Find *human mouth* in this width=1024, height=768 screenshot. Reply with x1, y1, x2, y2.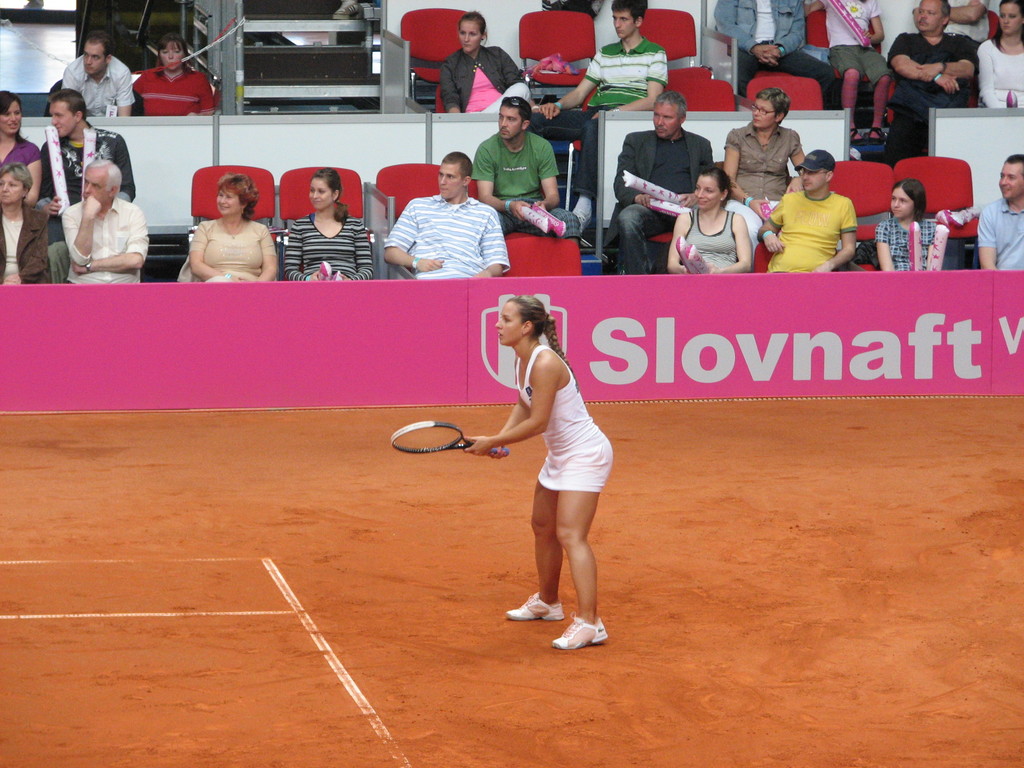
1002, 24, 1012, 29.
